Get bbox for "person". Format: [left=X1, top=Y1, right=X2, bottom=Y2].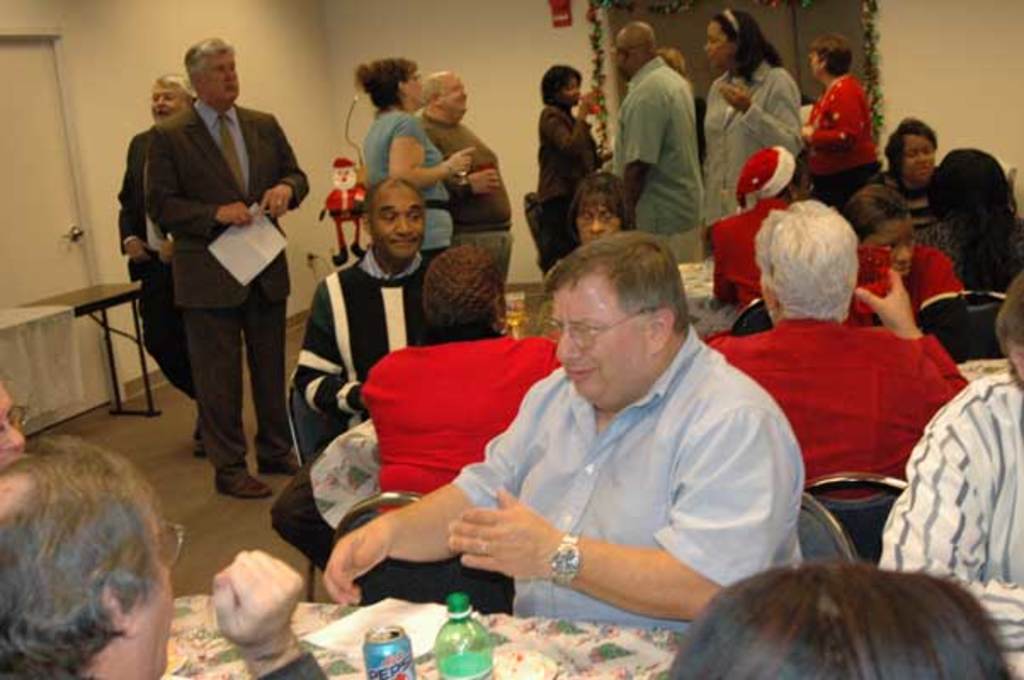
[left=357, top=241, right=560, bottom=620].
